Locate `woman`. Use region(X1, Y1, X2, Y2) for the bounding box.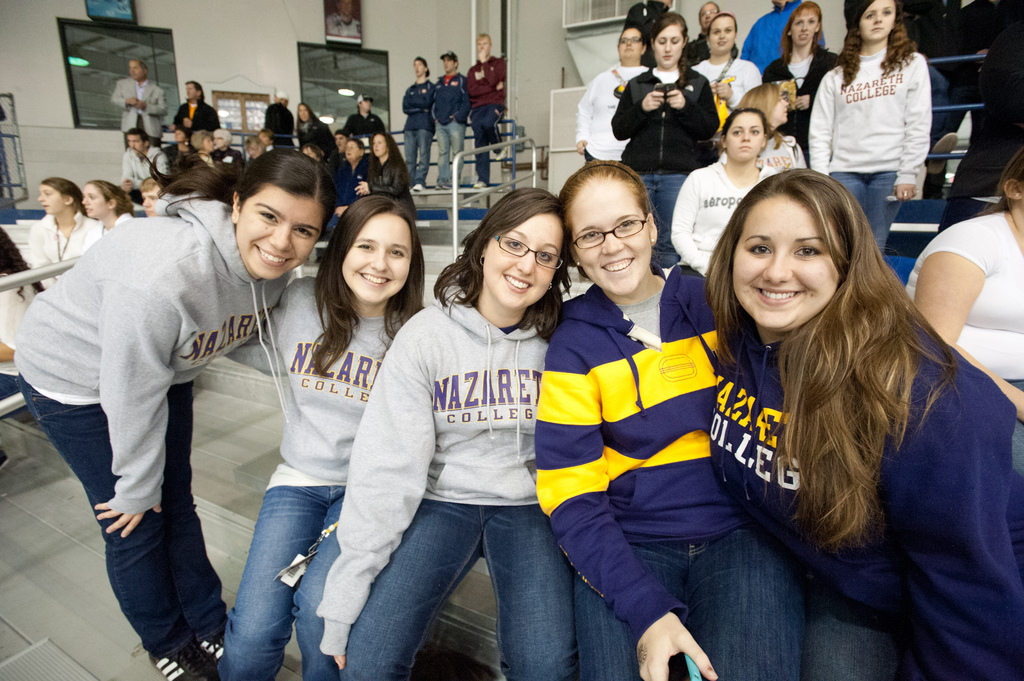
region(762, 0, 841, 165).
